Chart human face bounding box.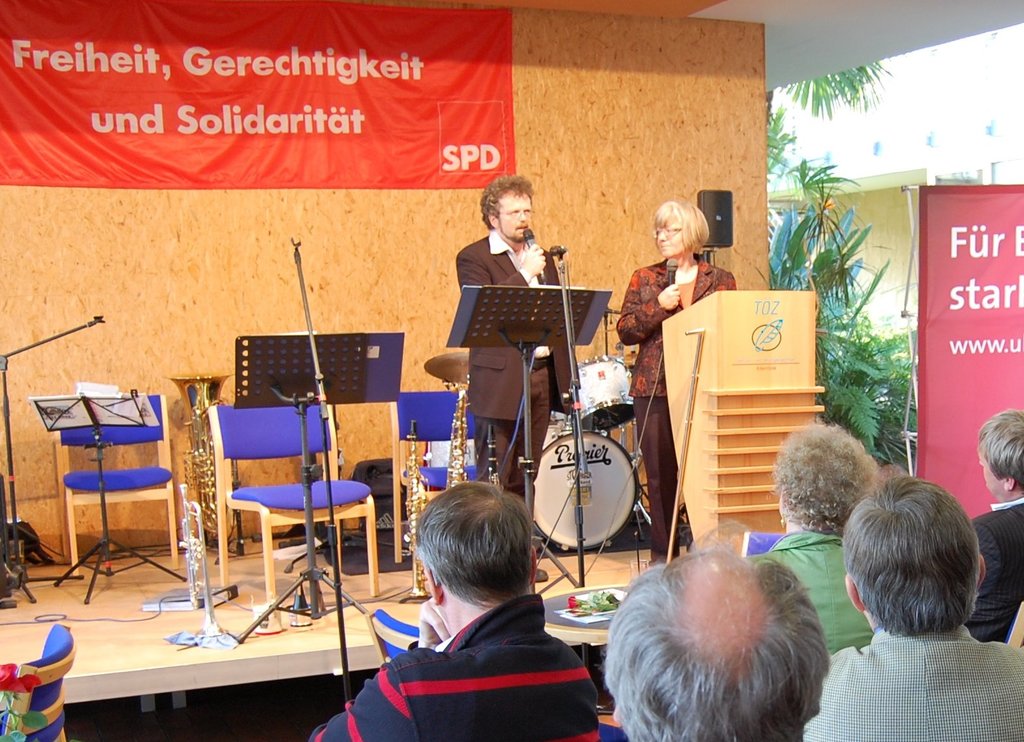
Charted: [x1=655, y1=221, x2=687, y2=260].
